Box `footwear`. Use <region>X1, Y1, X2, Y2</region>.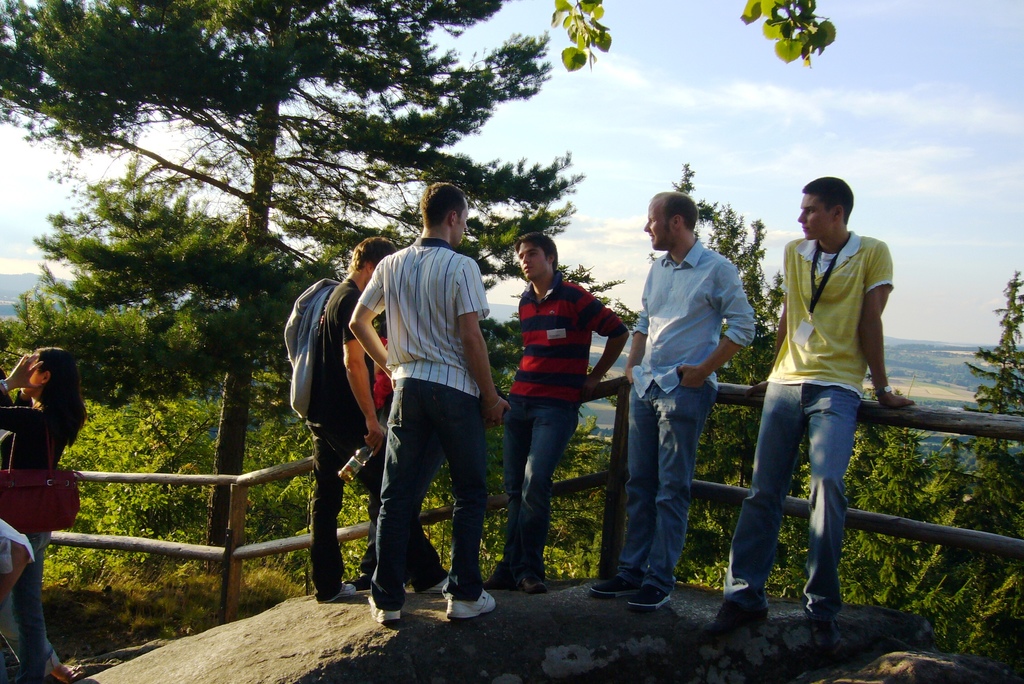
<region>320, 573, 356, 604</region>.
